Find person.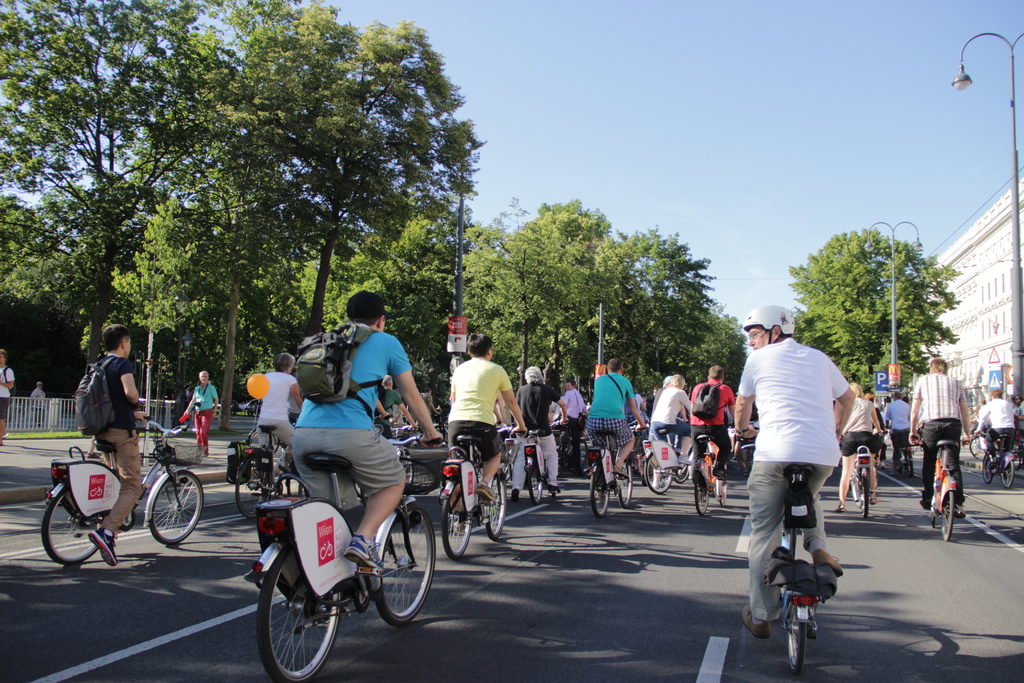
{"x1": 0, "y1": 340, "x2": 17, "y2": 437}.
